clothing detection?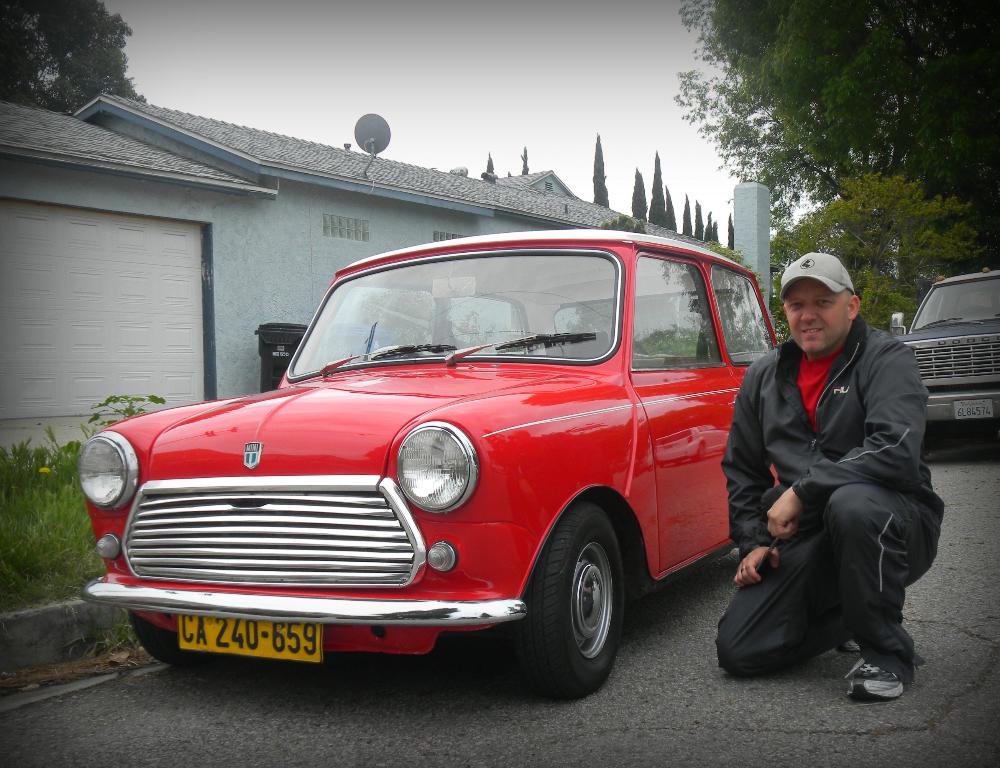
box=[703, 341, 948, 675]
